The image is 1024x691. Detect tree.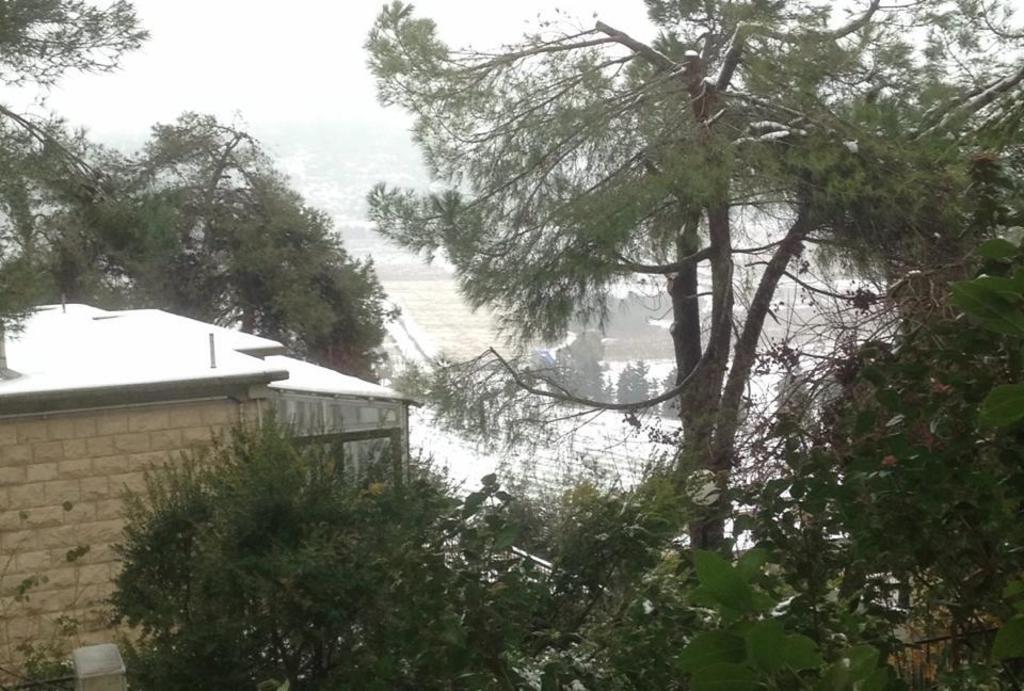
Detection: [92,413,450,690].
